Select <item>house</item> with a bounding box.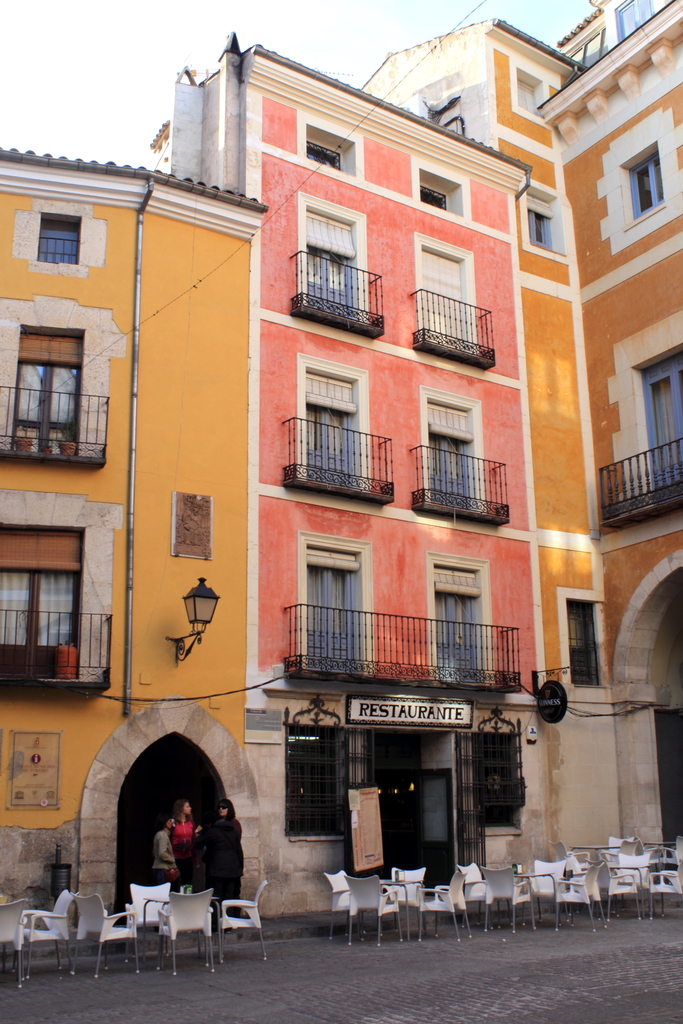
detection(151, 24, 535, 916).
